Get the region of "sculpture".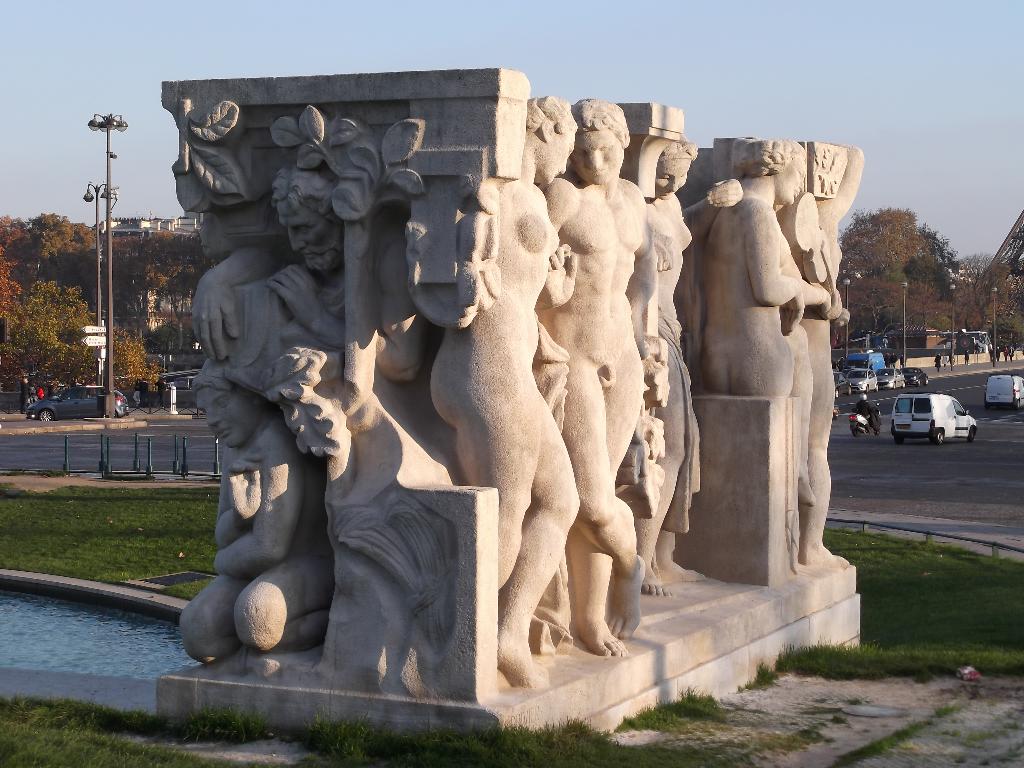
box(170, 98, 849, 717).
